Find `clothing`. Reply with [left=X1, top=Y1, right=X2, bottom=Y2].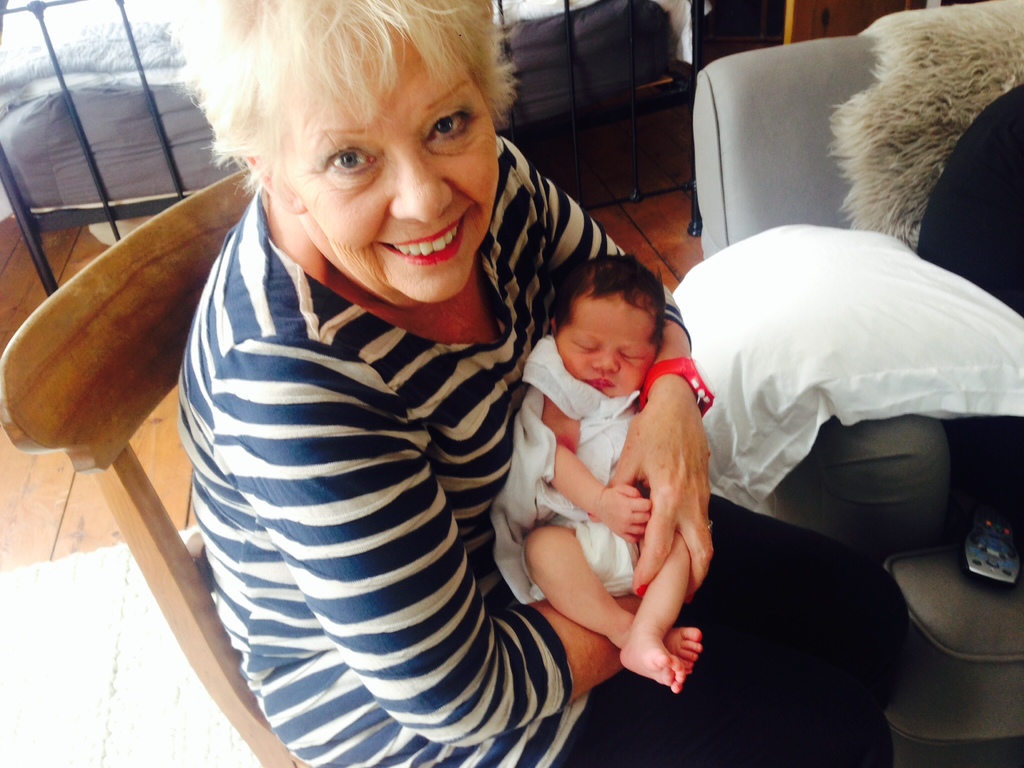
[left=179, top=130, right=901, bottom=767].
